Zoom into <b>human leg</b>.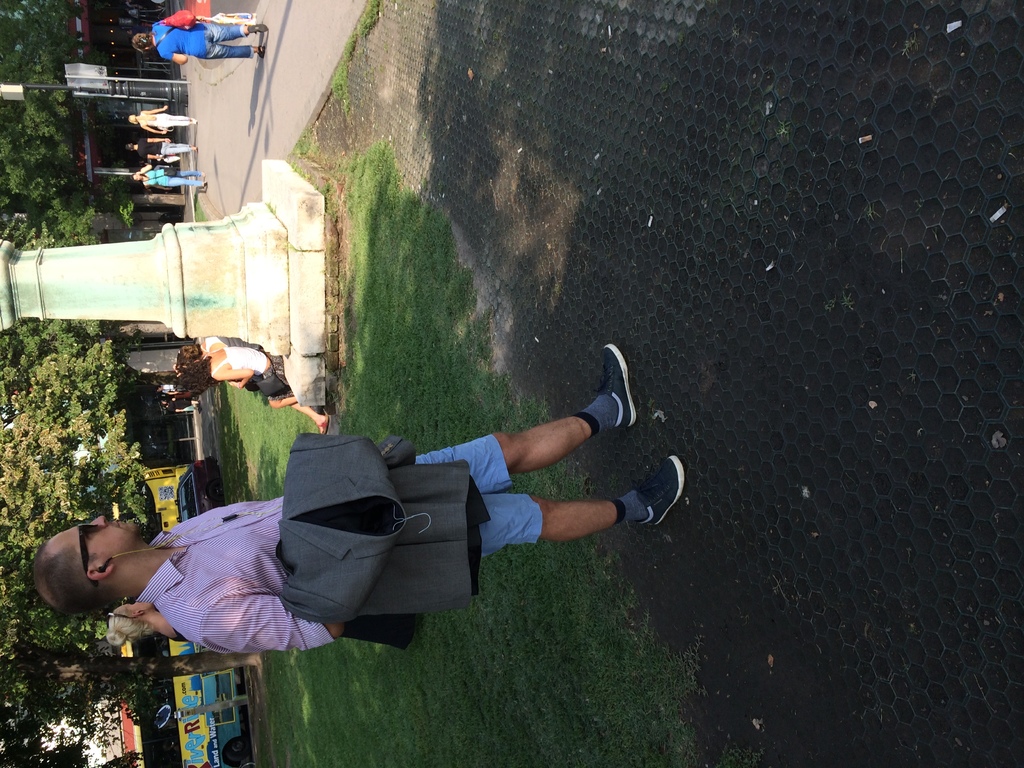
Zoom target: detection(413, 340, 639, 471).
